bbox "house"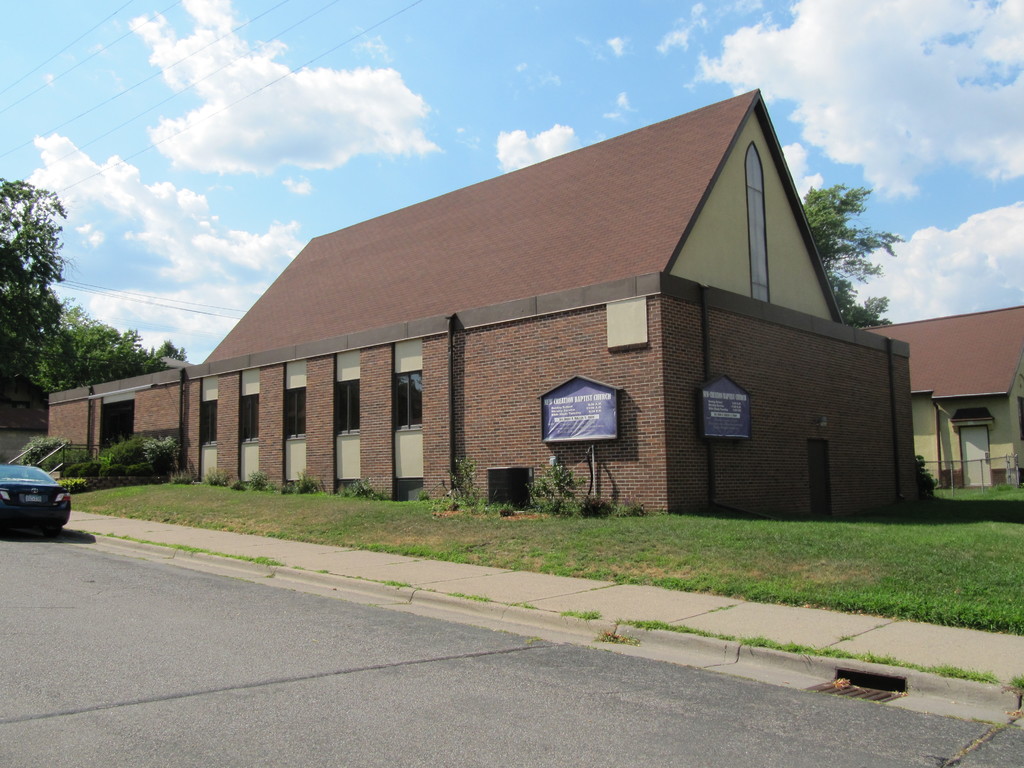
rect(48, 83, 927, 521)
